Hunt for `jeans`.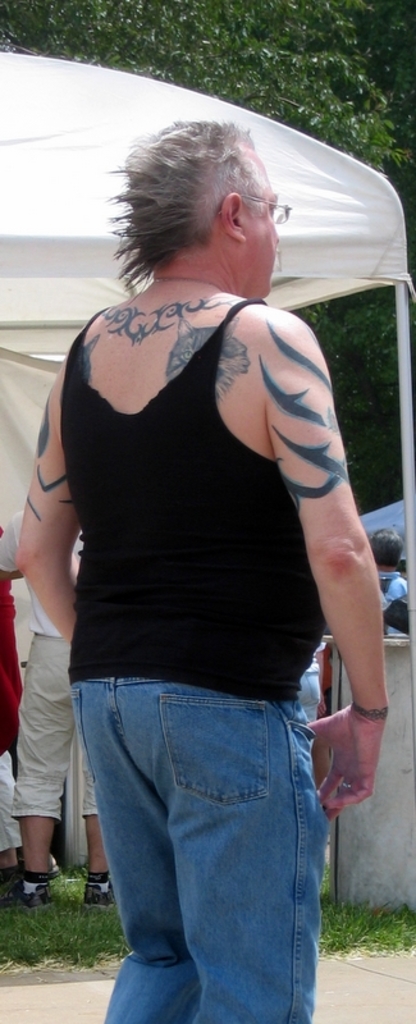
Hunted down at 76:644:349:1014.
